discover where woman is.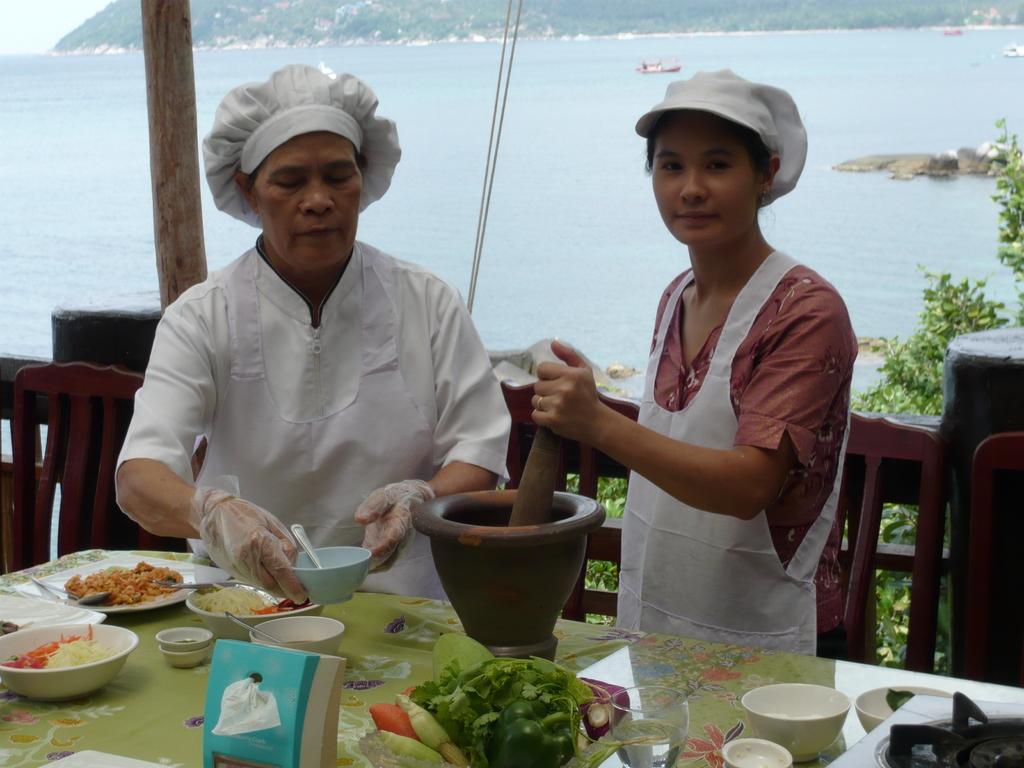
Discovered at 584/56/852/703.
